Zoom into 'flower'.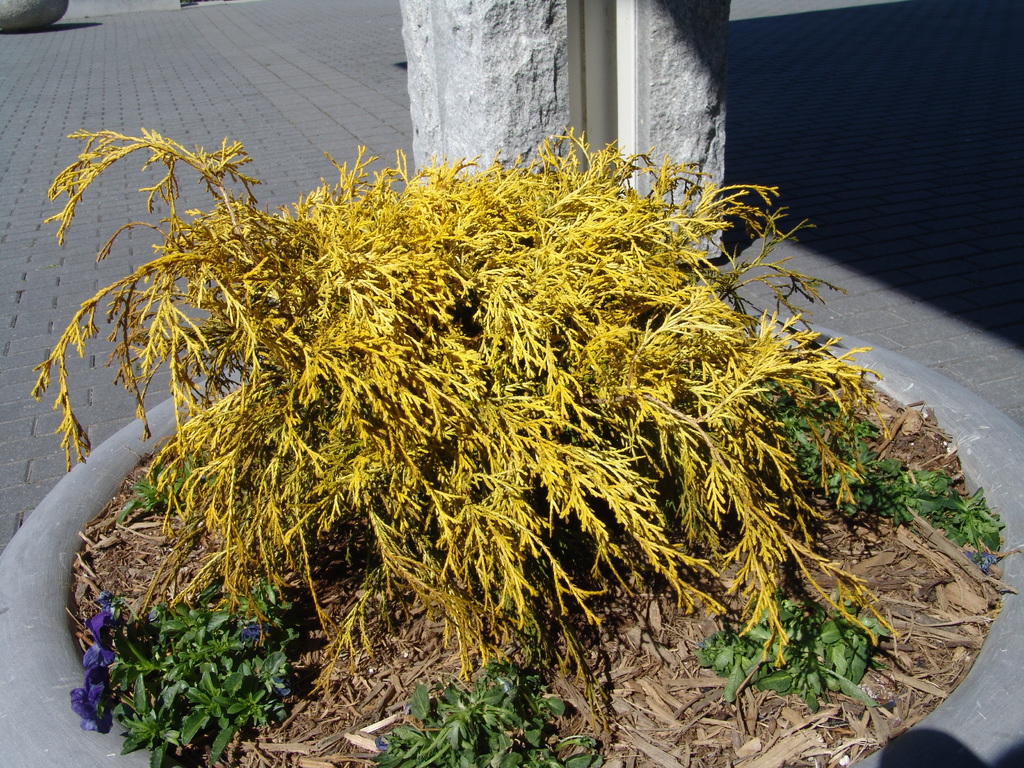
Zoom target: bbox(70, 664, 112, 734).
